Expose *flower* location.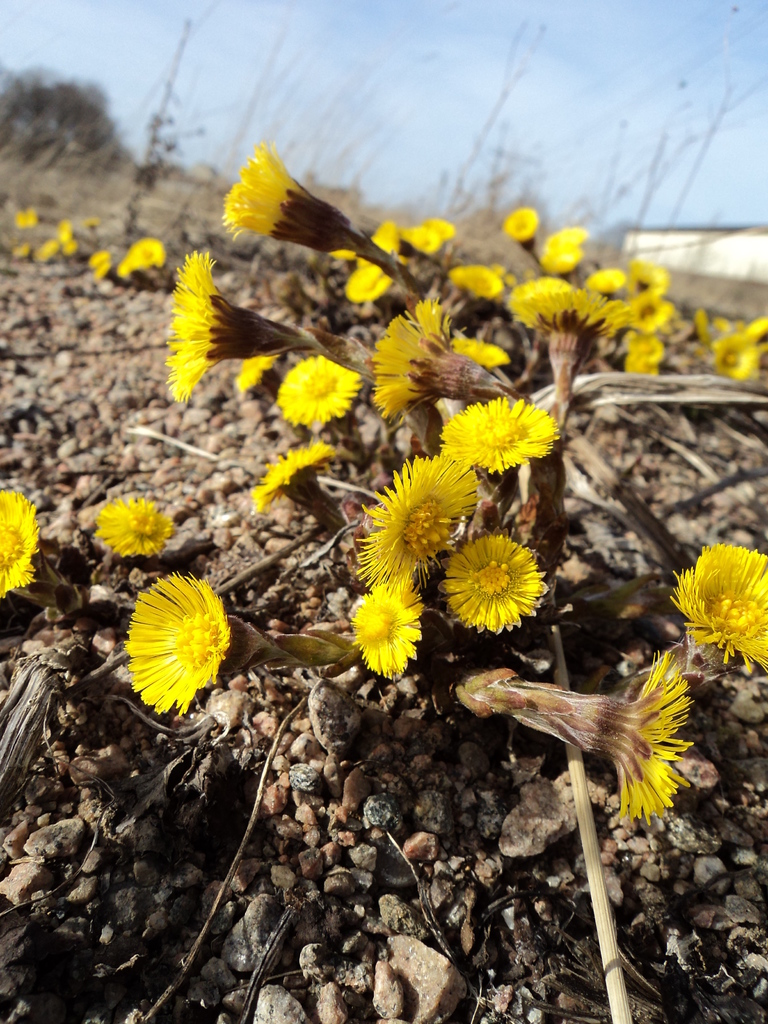
Exposed at x1=367, y1=294, x2=451, y2=420.
